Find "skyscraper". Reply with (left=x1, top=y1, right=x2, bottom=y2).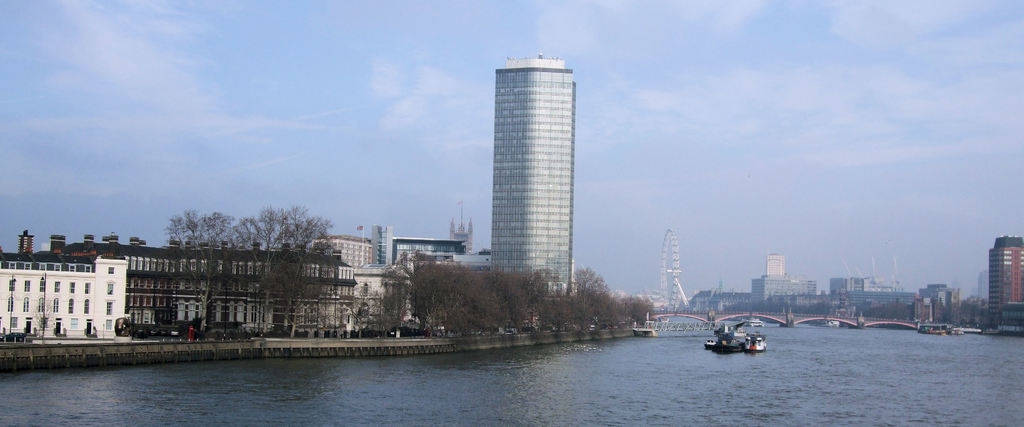
(left=977, top=267, right=990, bottom=299).
